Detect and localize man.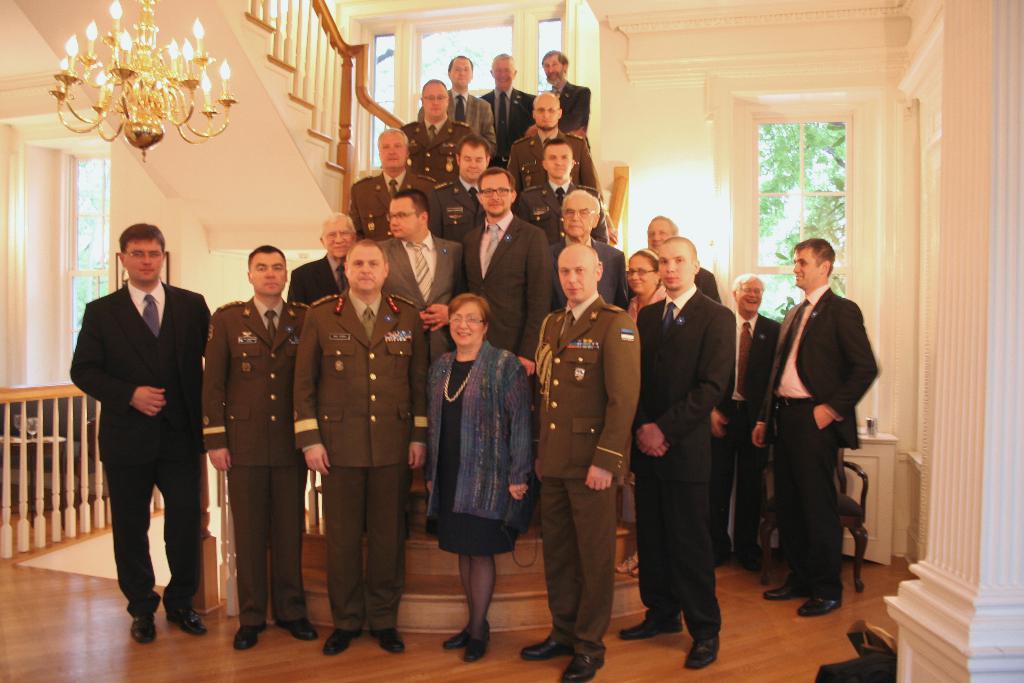
Localized at crop(620, 216, 717, 473).
